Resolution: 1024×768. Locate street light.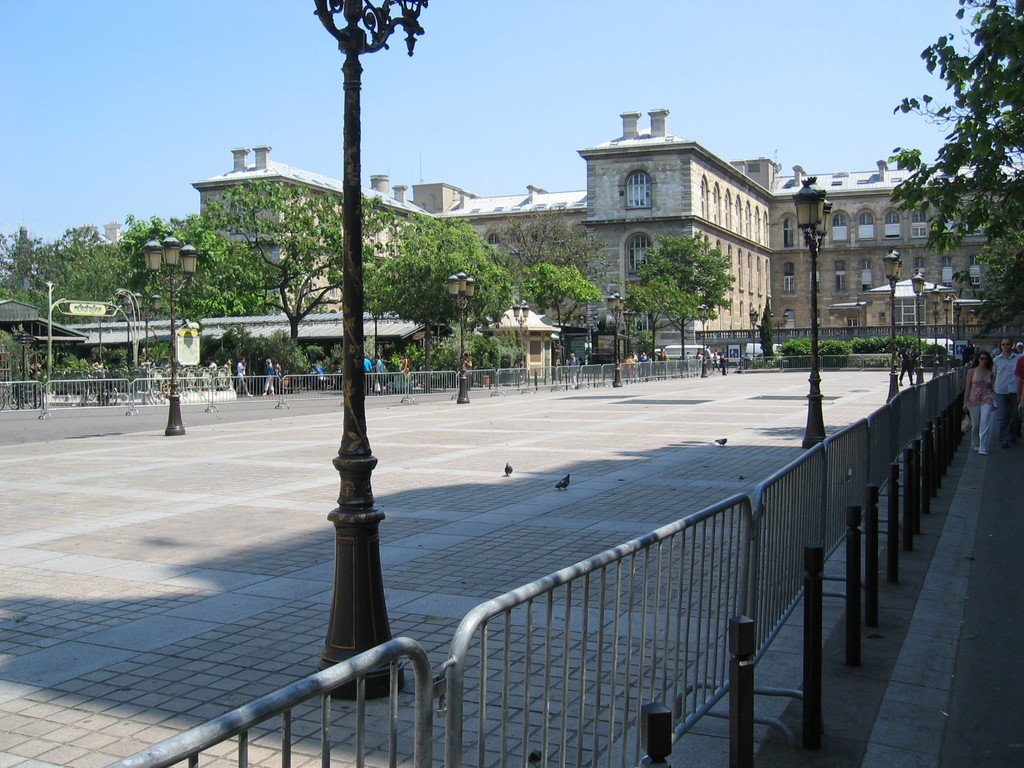
118,292,161,356.
